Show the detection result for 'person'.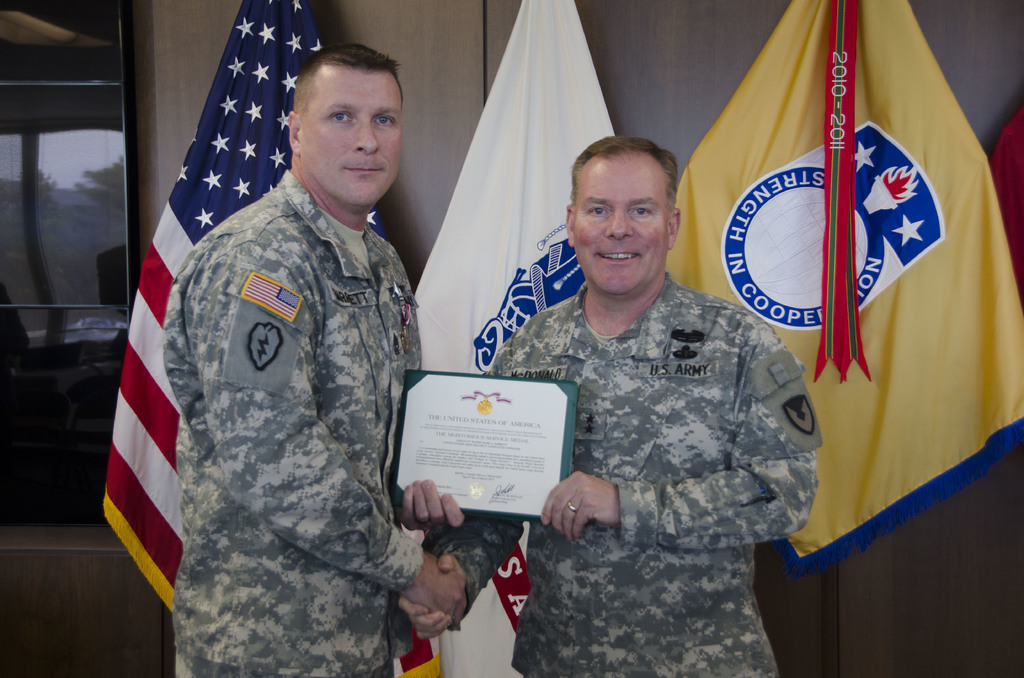
[left=397, top=136, right=819, bottom=677].
